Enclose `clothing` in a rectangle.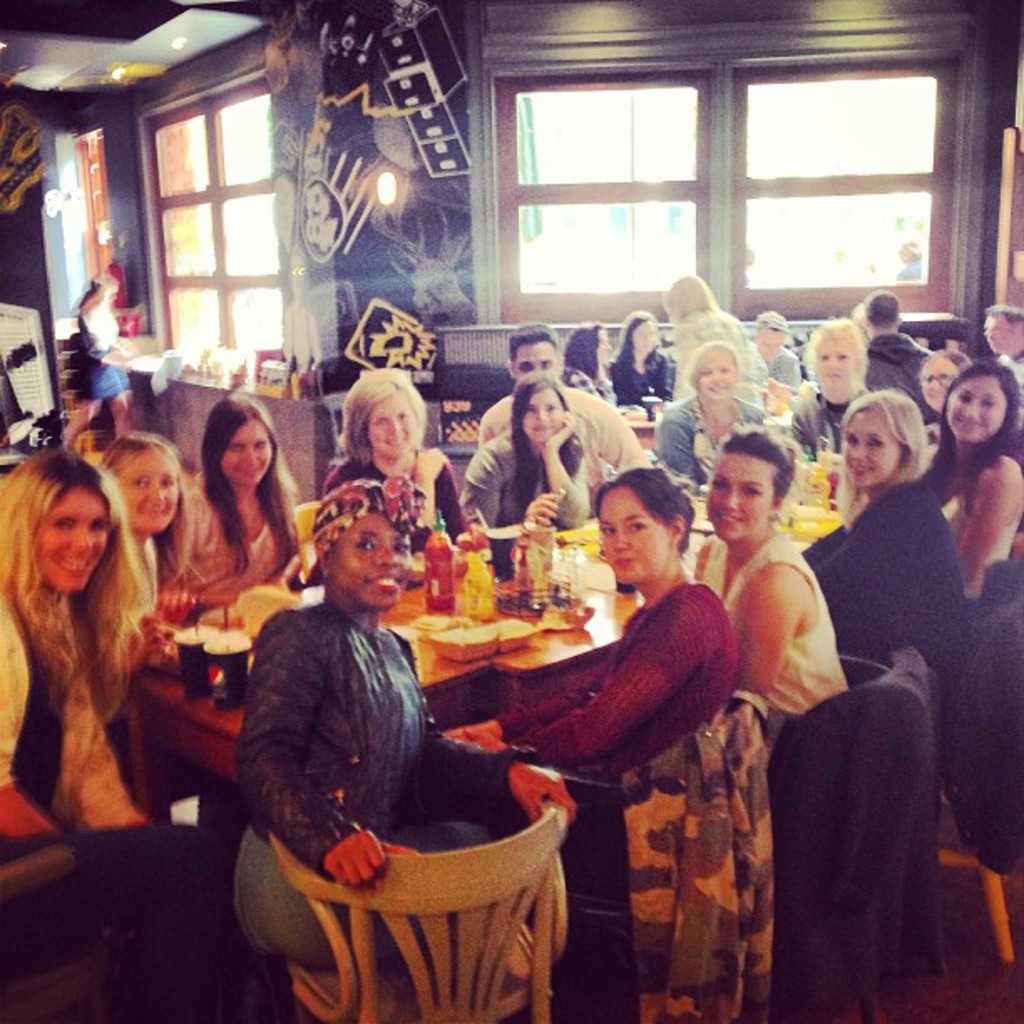
l=696, t=532, r=848, b=728.
